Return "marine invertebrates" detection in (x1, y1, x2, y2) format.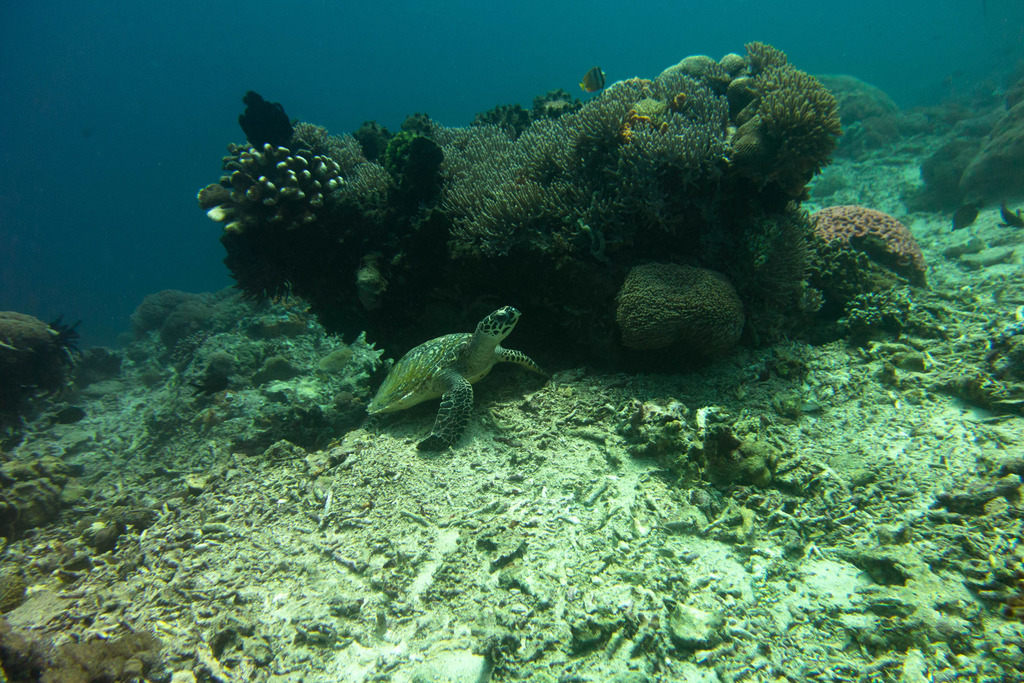
(726, 37, 854, 210).
